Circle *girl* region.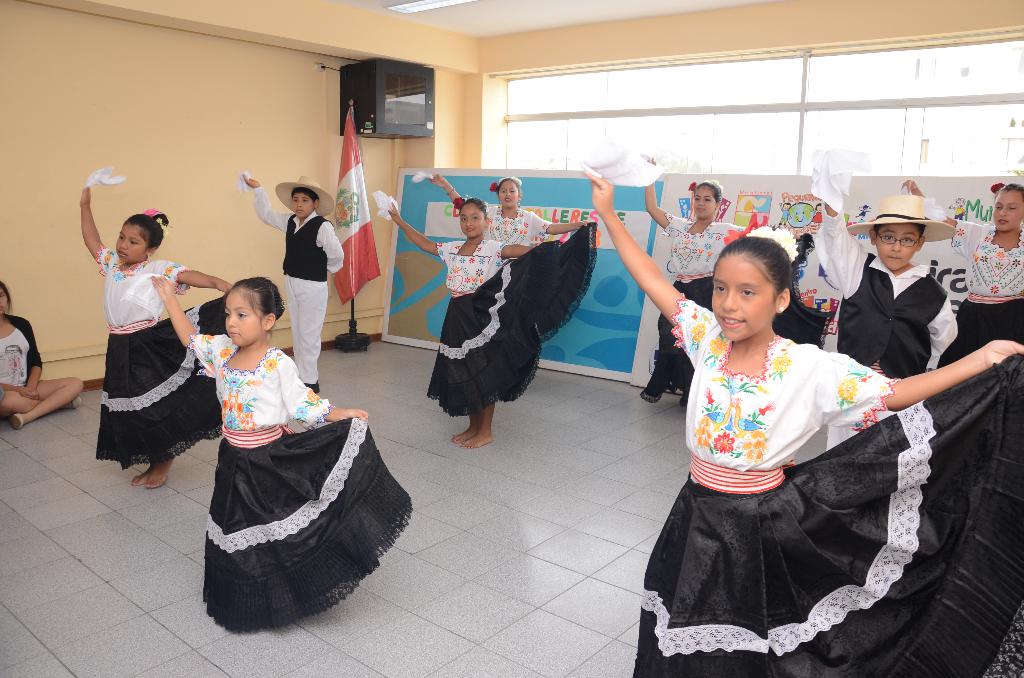
Region: bbox=[92, 163, 232, 489].
